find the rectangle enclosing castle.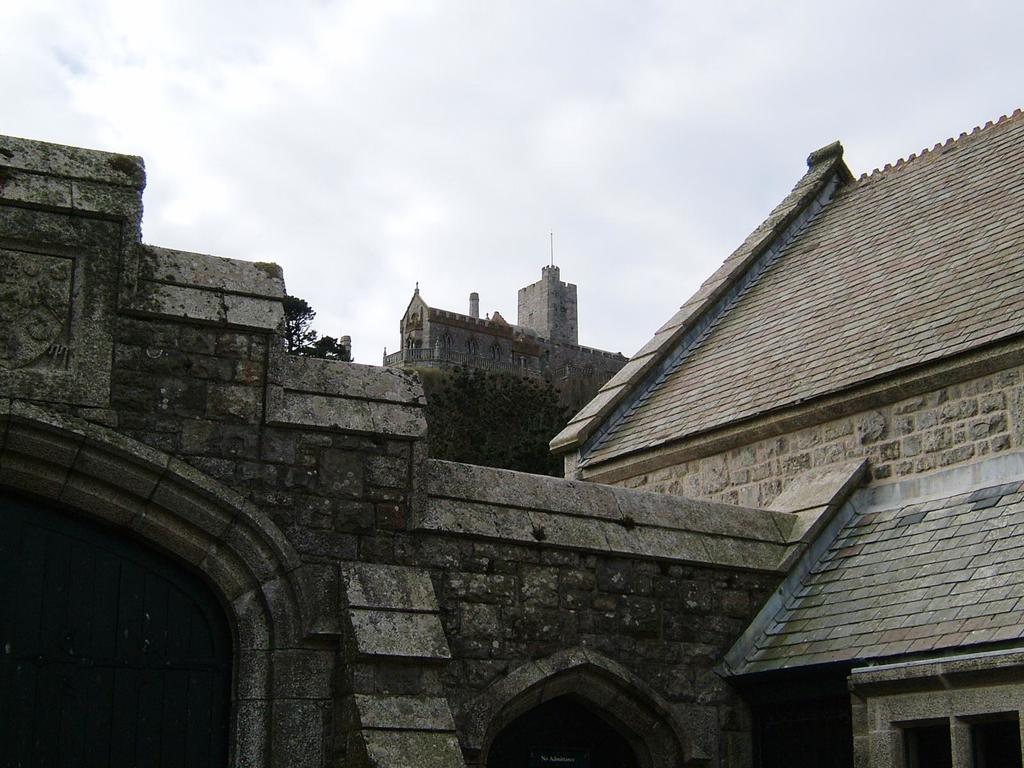
pyautogui.locateOnScreen(382, 264, 628, 385).
